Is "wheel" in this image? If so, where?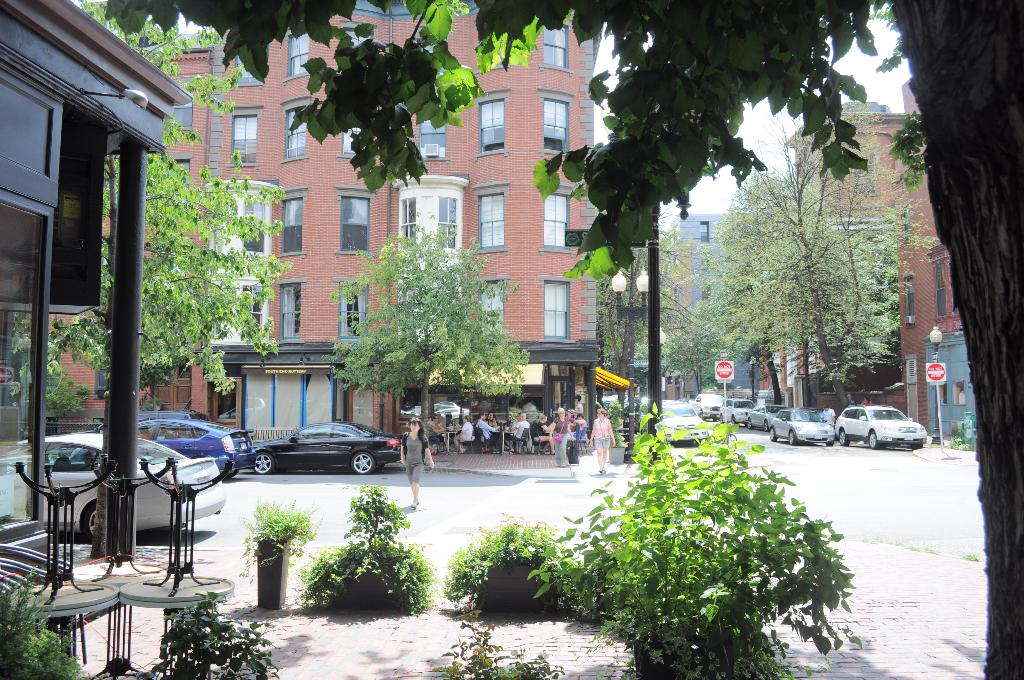
Yes, at box=[84, 496, 98, 543].
